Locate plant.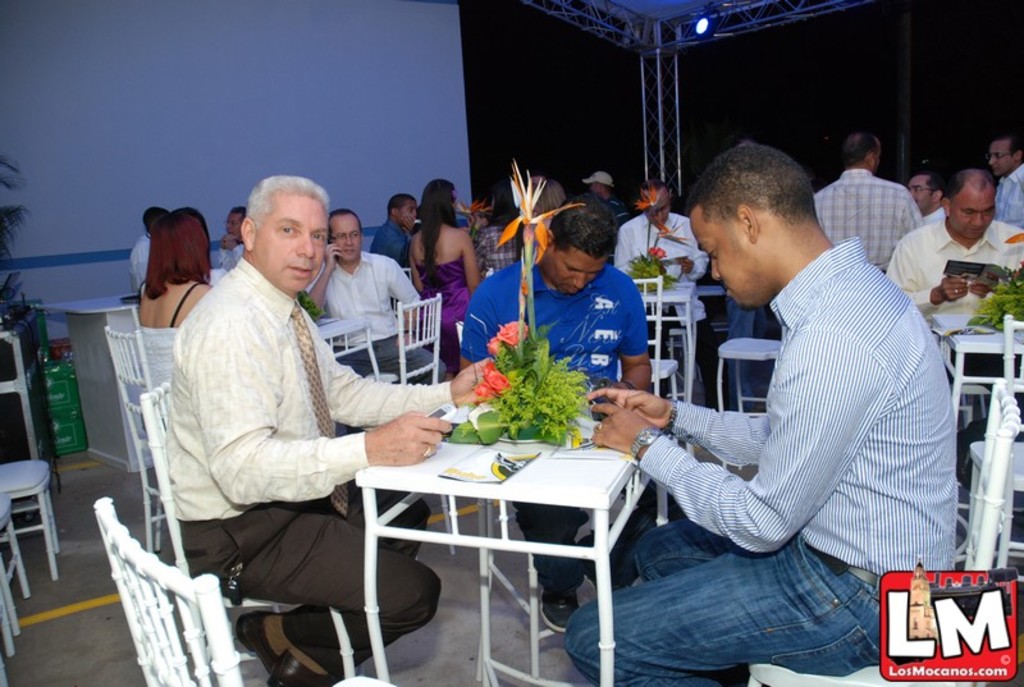
Bounding box: {"x1": 972, "y1": 219, "x2": 1023, "y2": 340}.
